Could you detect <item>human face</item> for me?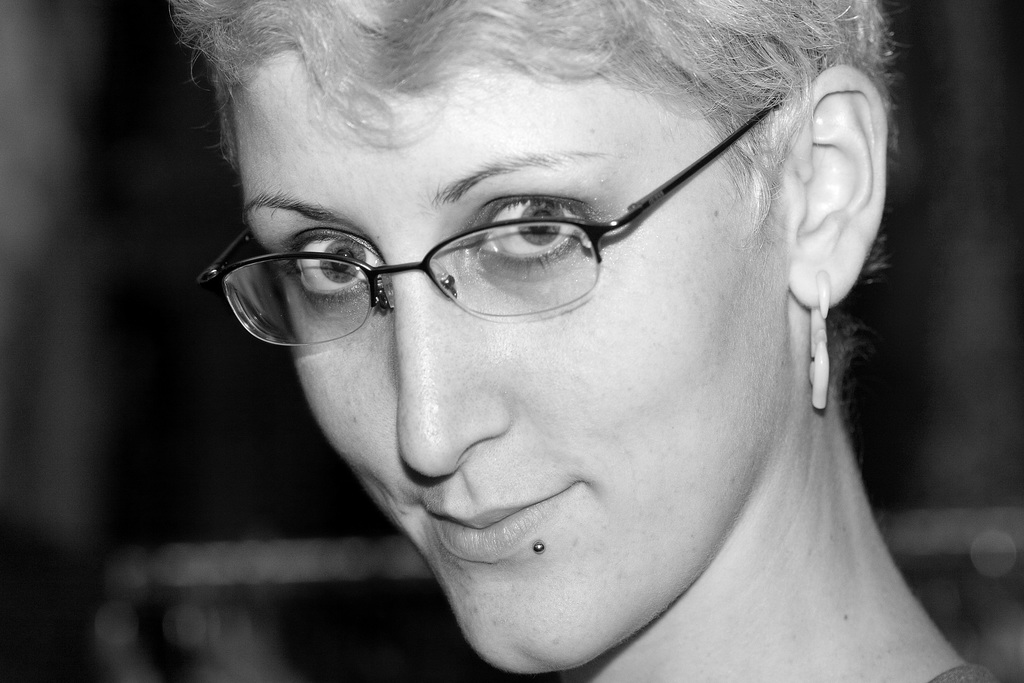
Detection result: select_region(225, 41, 793, 677).
